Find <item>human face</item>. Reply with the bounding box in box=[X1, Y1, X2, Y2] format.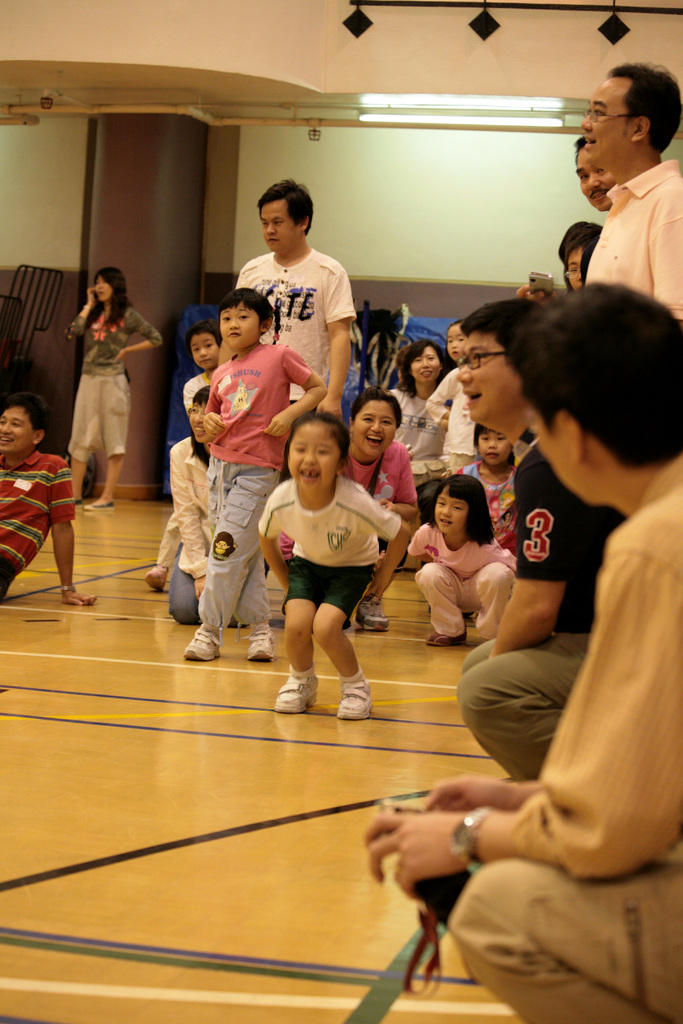
box=[187, 399, 205, 442].
